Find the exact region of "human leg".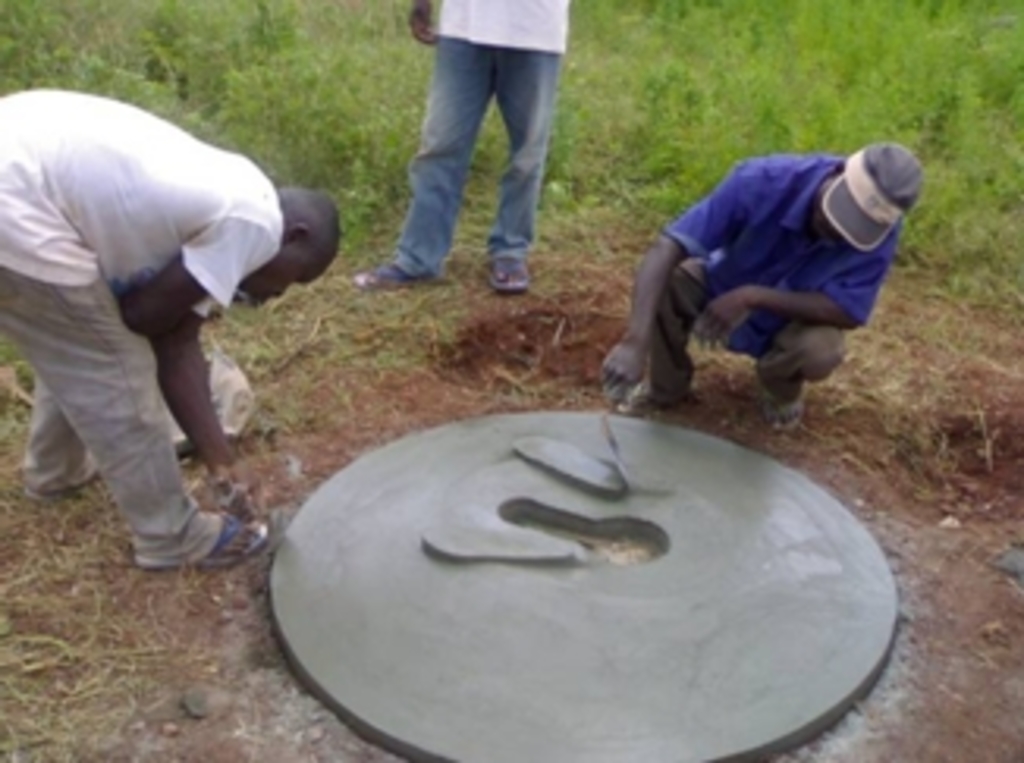
Exact region: (x1=625, y1=257, x2=716, y2=411).
